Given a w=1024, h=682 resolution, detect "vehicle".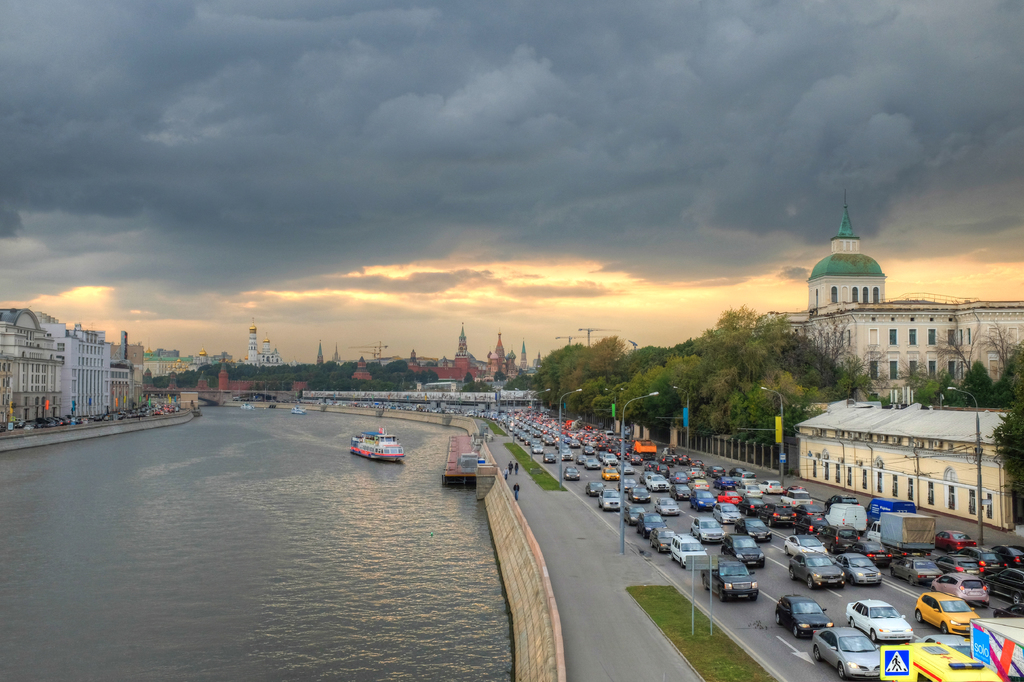
{"x1": 709, "y1": 504, "x2": 740, "y2": 524}.
